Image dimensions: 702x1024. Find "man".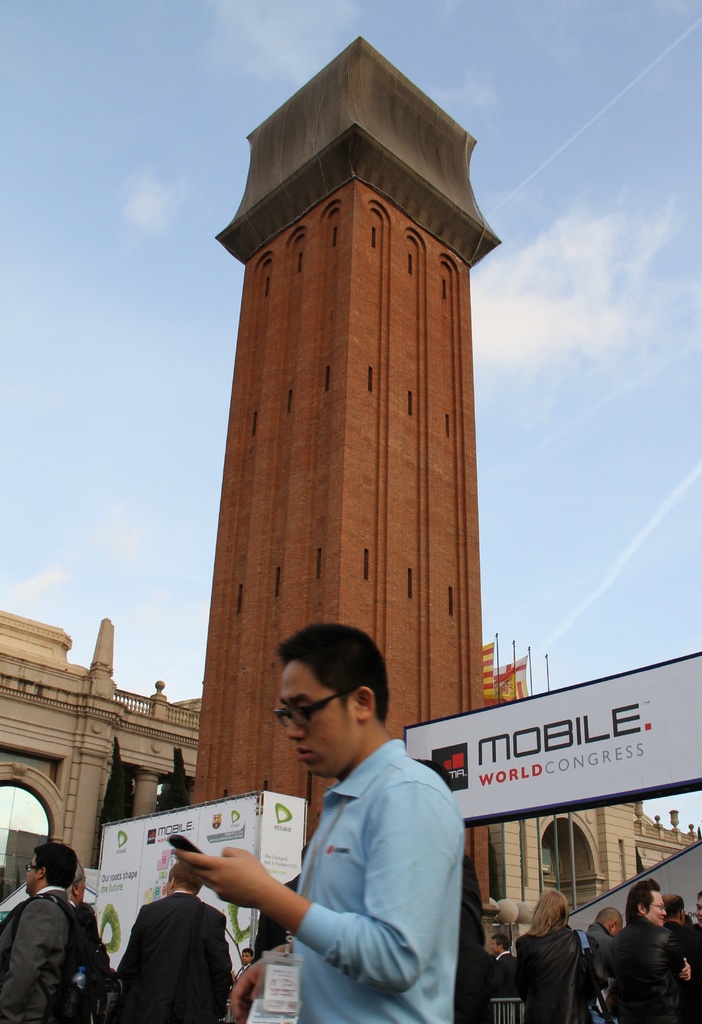
[0, 840, 97, 1023].
